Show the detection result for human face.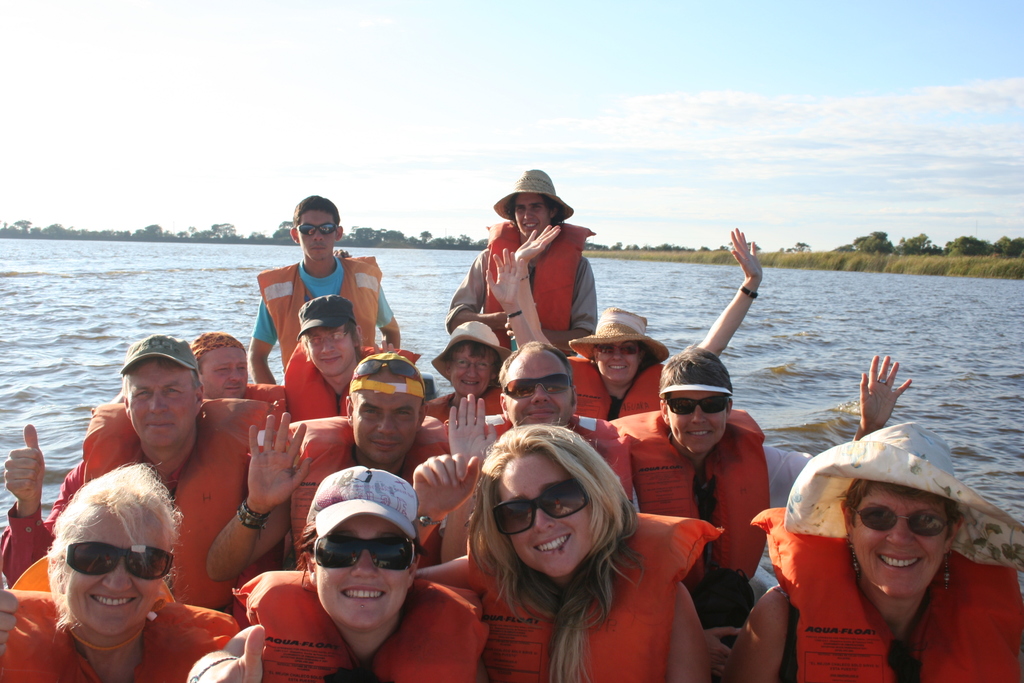
box(663, 388, 730, 461).
